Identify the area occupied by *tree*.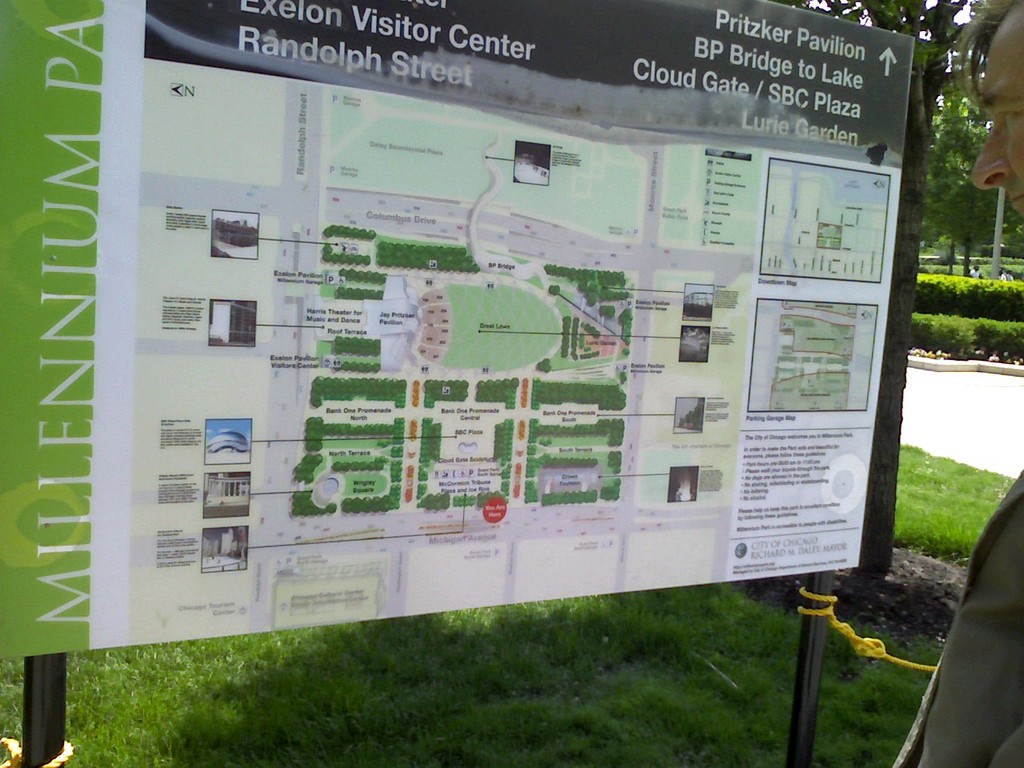
Area: 782 0 982 562.
